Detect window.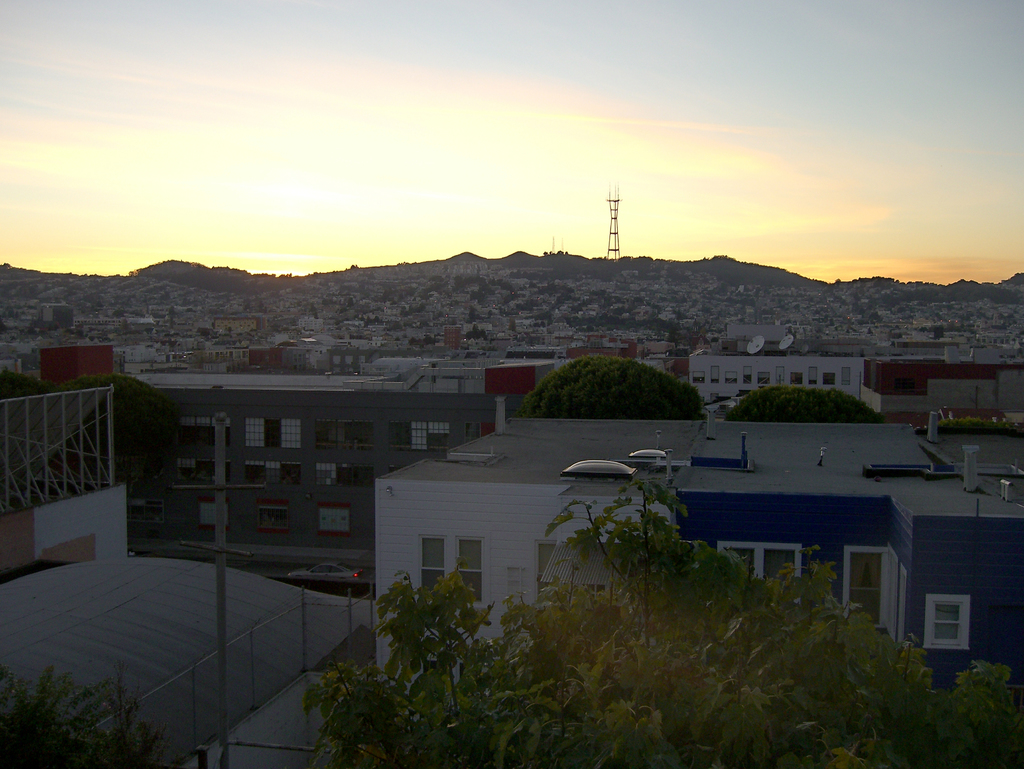
Detected at locate(756, 372, 770, 384).
